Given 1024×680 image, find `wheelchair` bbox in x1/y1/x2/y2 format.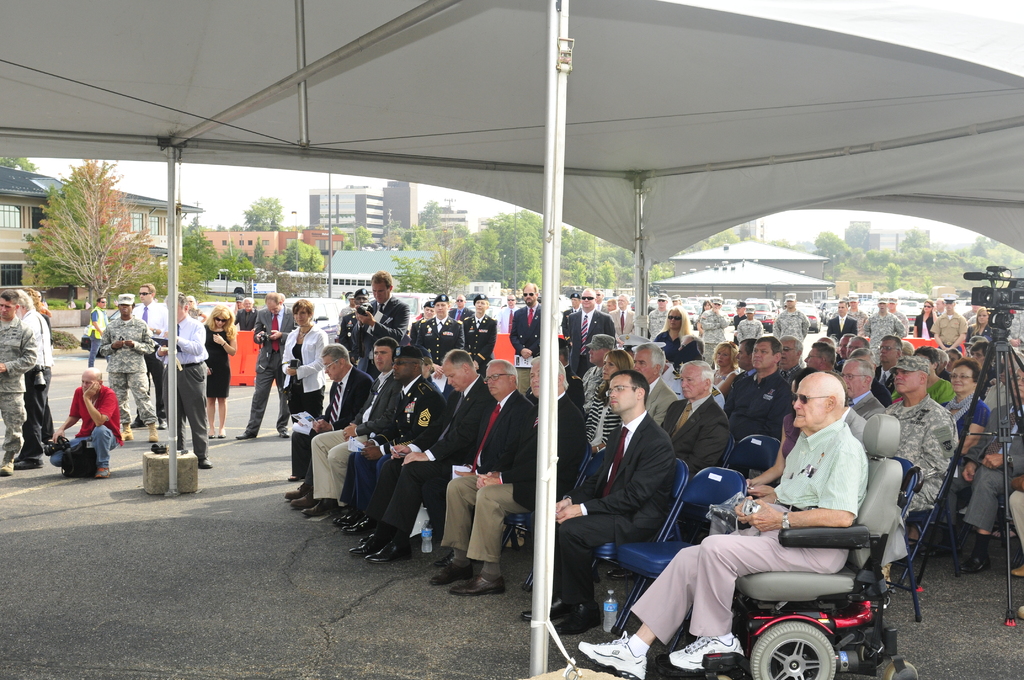
696/432/918/653.
